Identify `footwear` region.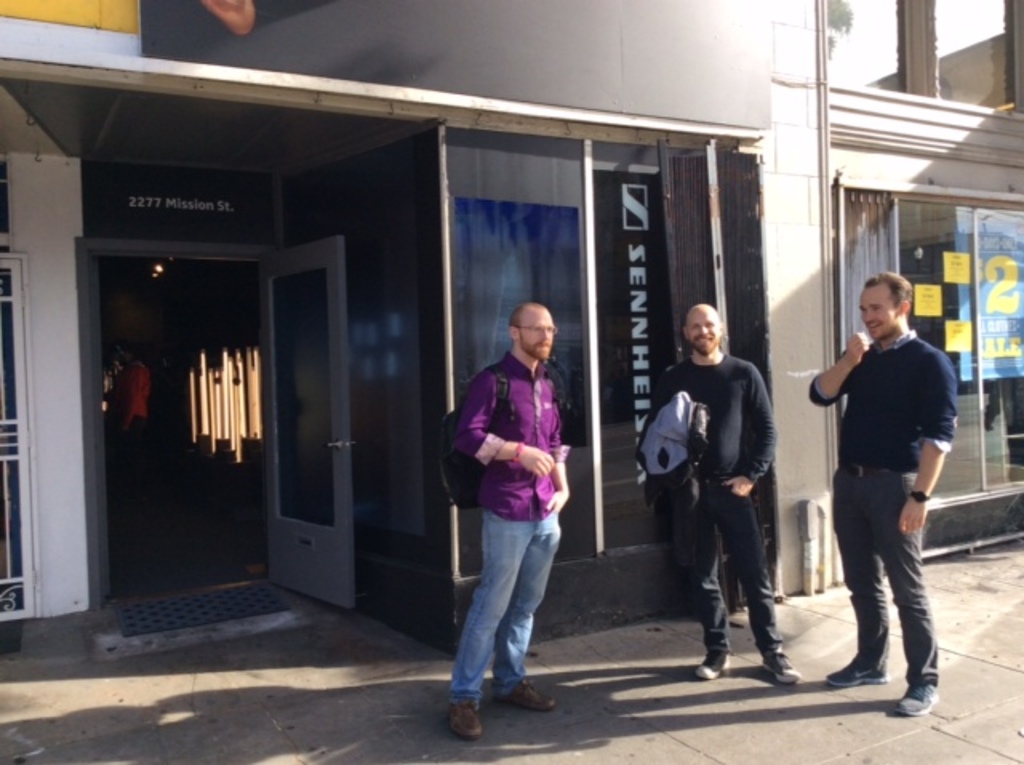
Region: <bbox>498, 675, 557, 714</bbox>.
